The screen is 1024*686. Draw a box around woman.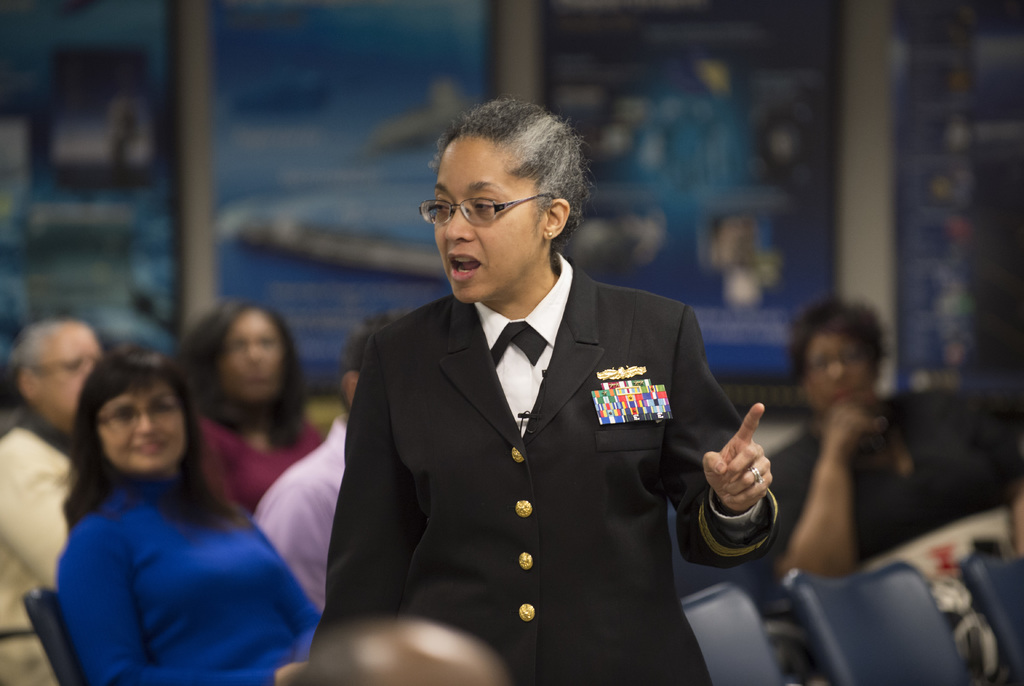
0/319/111/685.
